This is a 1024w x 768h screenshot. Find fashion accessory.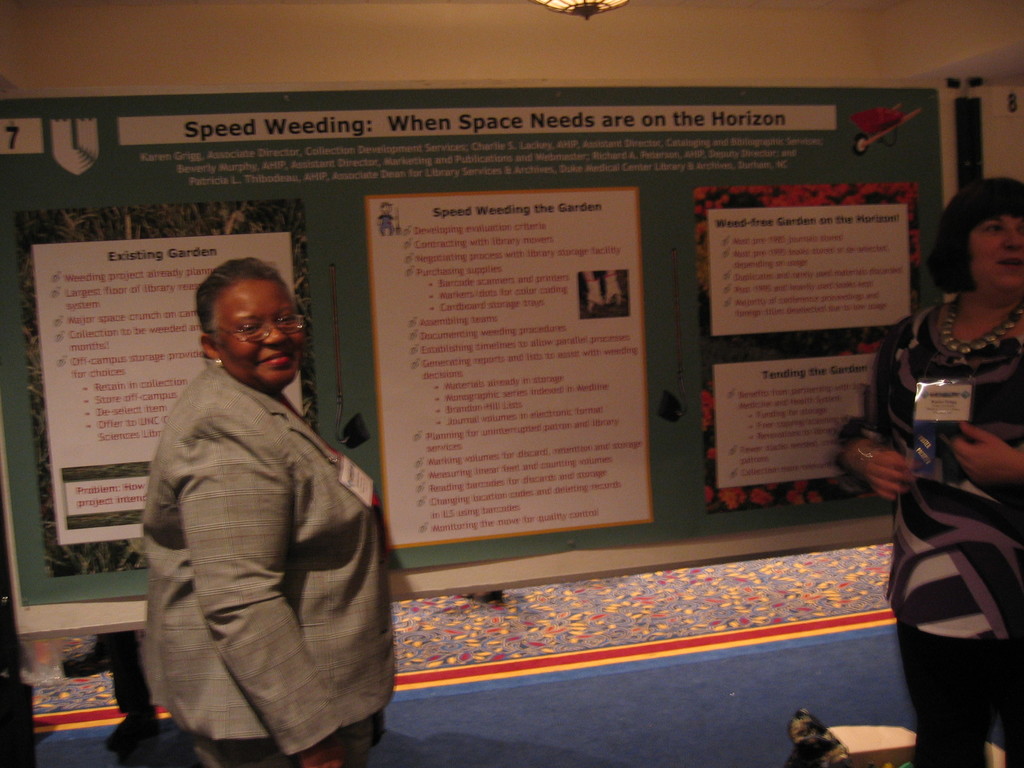
Bounding box: bbox(857, 447, 872, 459).
